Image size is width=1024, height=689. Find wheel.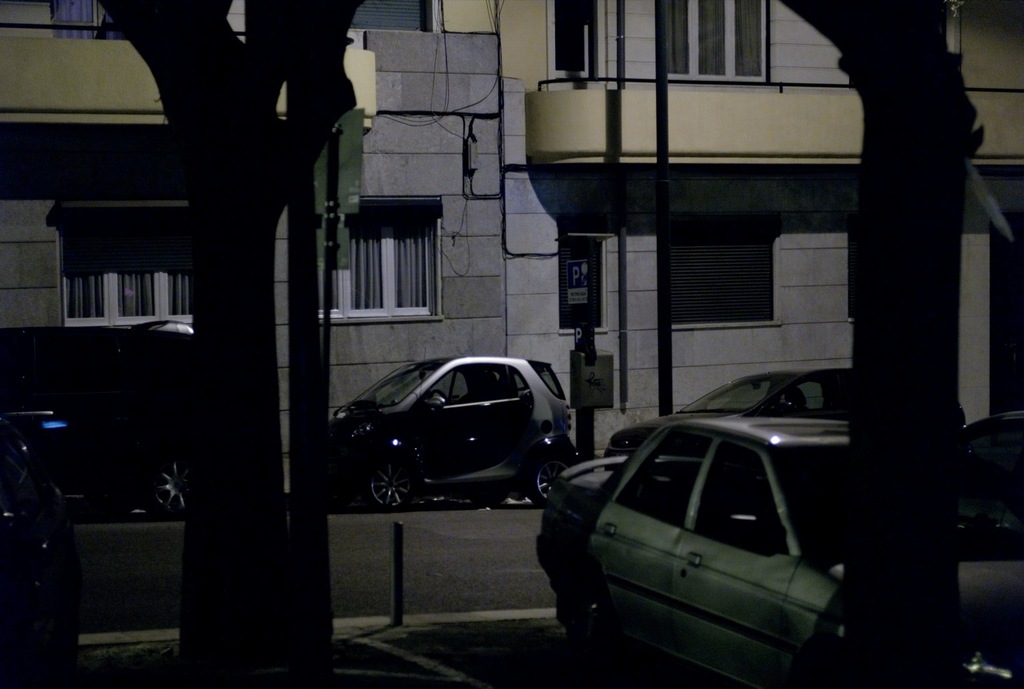
x1=151 y1=461 x2=184 y2=515.
